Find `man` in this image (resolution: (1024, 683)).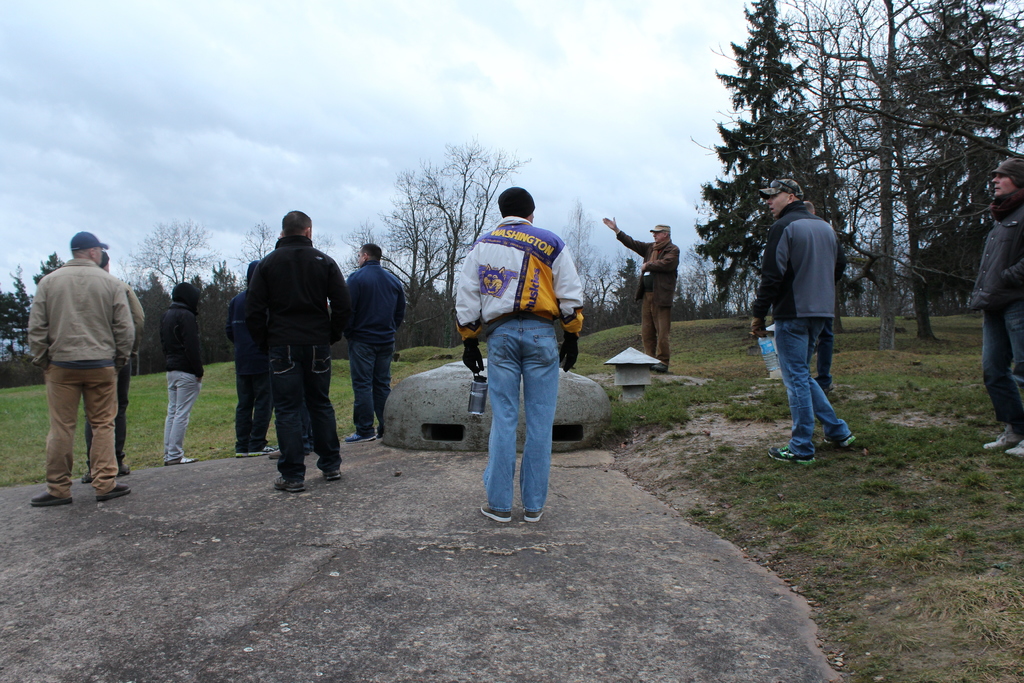
bbox=(24, 224, 136, 512).
